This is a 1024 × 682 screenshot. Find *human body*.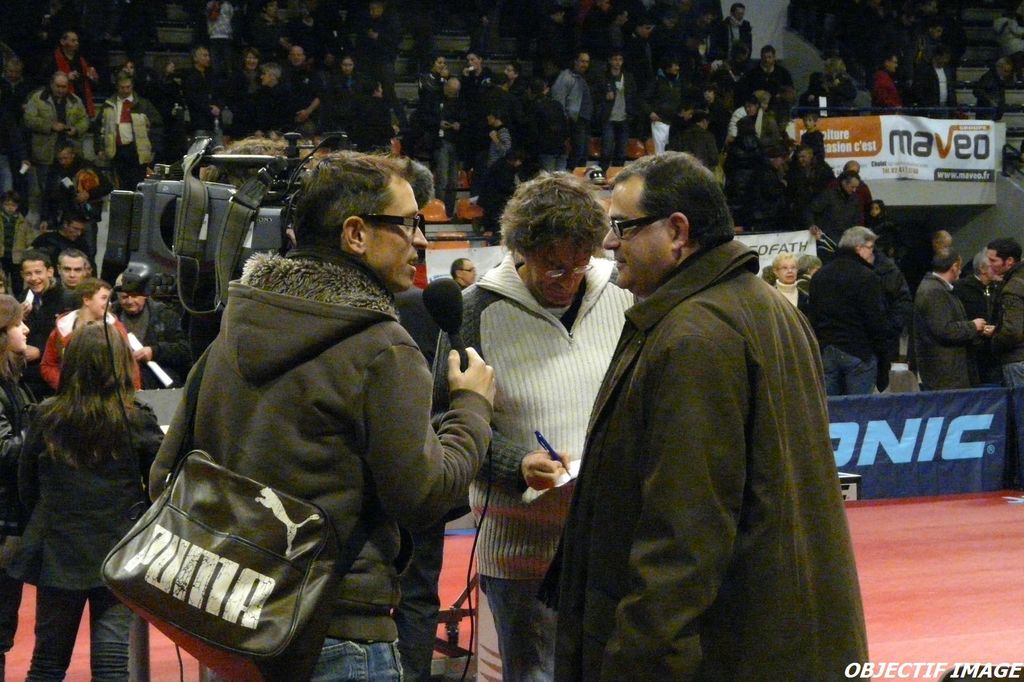
Bounding box: box=[132, 139, 500, 681].
